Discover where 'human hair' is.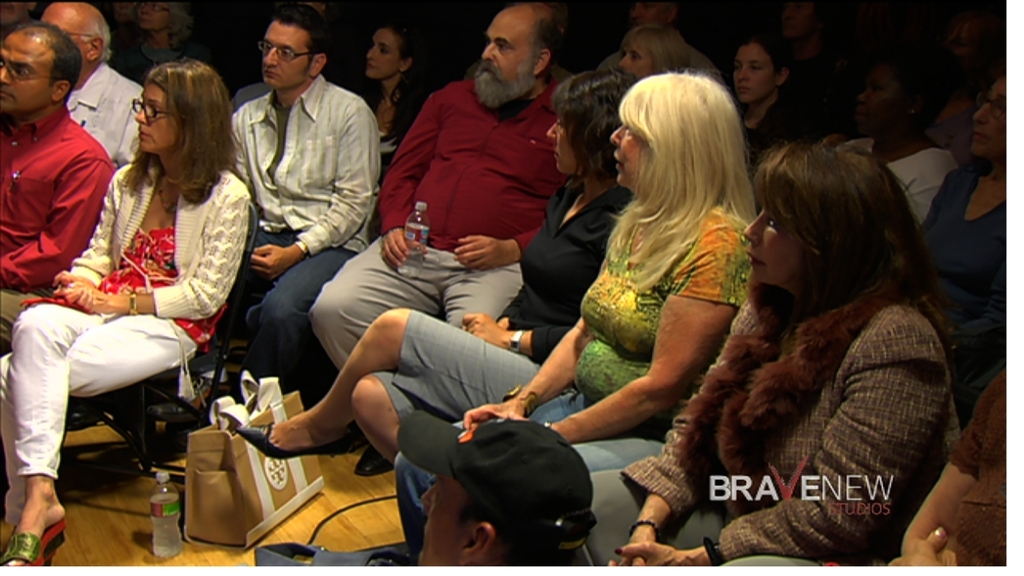
Discovered at locate(83, 12, 114, 60).
